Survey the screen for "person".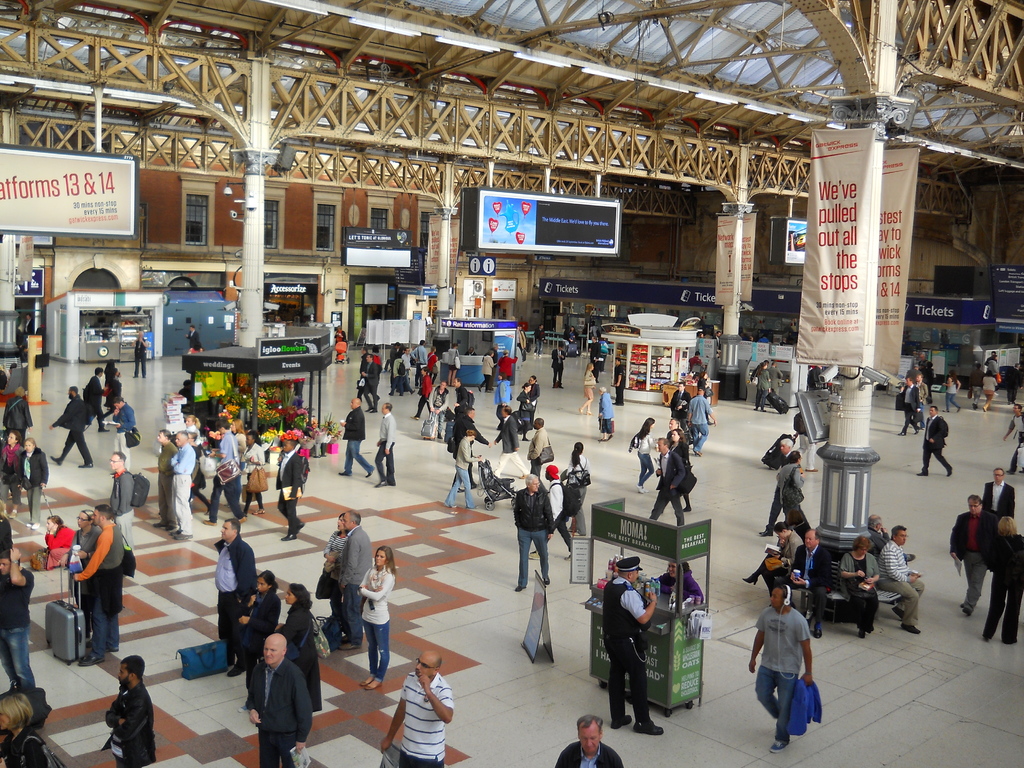
Survey found: bbox(753, 358, 772, 409).
